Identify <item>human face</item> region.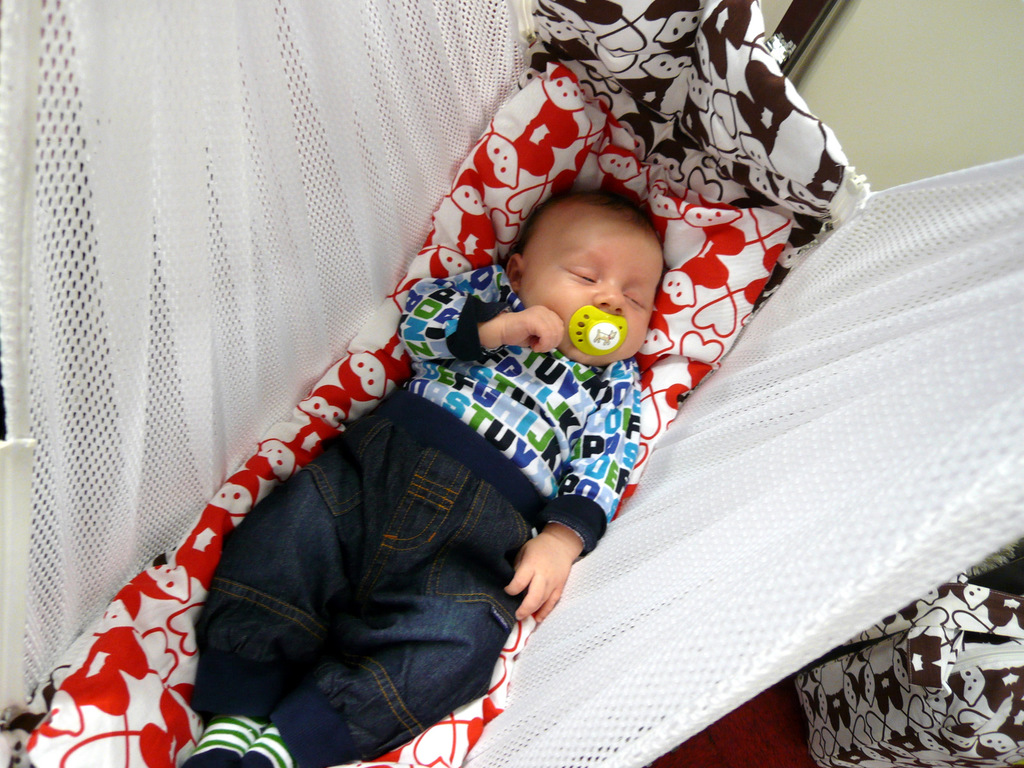
Region: region(525, 236, 650, 362).
